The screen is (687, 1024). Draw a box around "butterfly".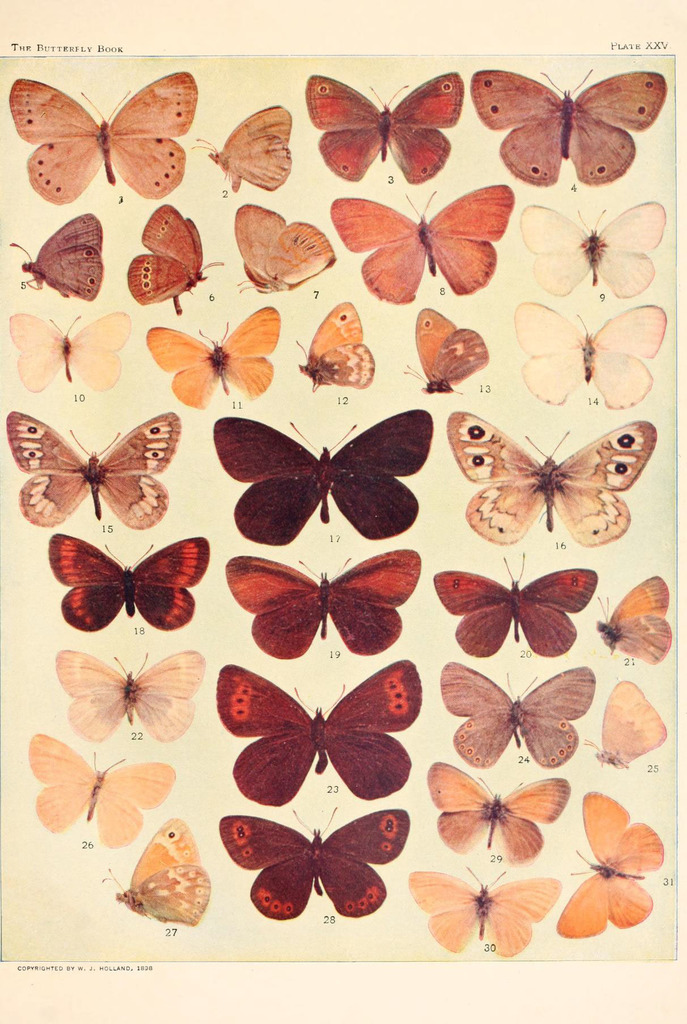
l=503, t=292, r=665, b=414.
